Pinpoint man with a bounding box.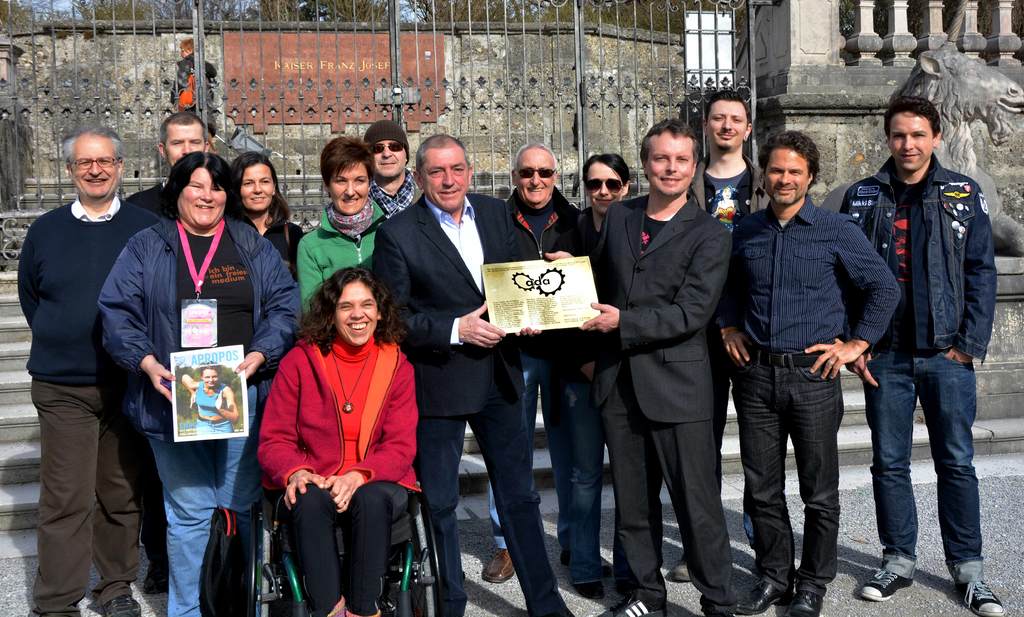
crop(680, 90, 772, 588).
